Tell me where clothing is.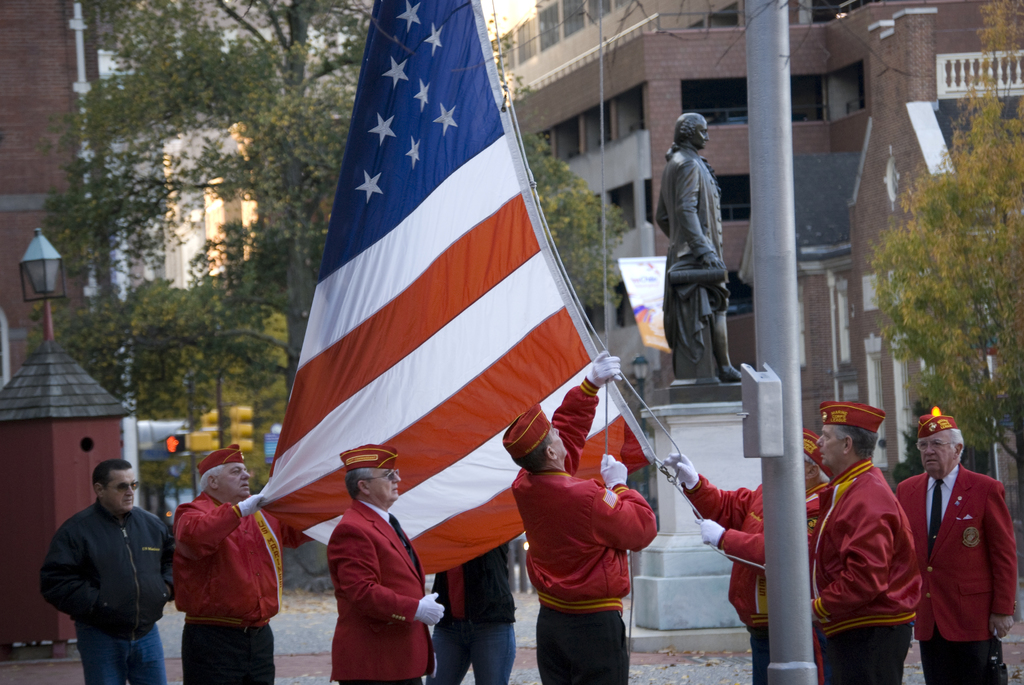
clothing is at 886:467:1016:684.
